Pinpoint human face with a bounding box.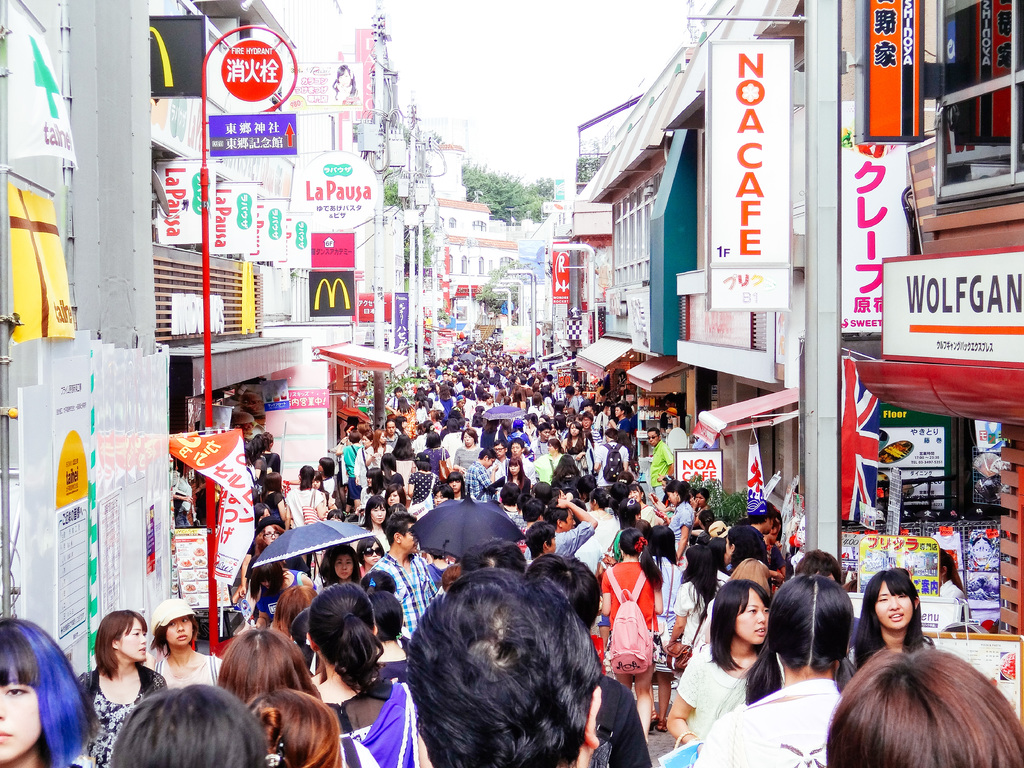
{"left": 312, "top": 478, "right": 323, "bottom": 490}.
